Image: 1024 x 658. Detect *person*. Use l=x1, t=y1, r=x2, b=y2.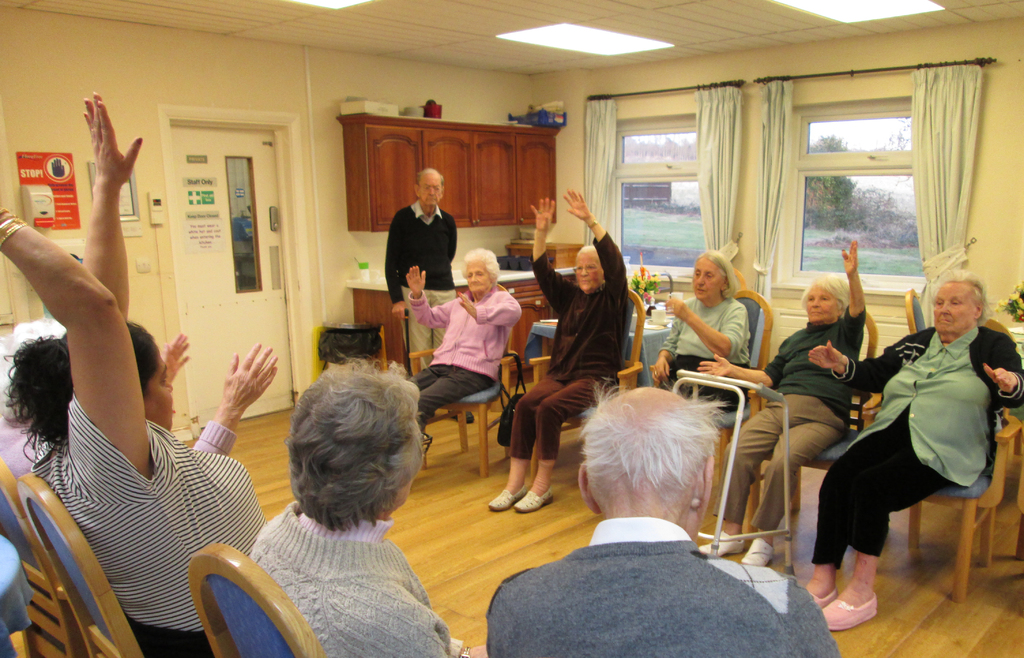
l=244, t=358, r=470, b=657.
